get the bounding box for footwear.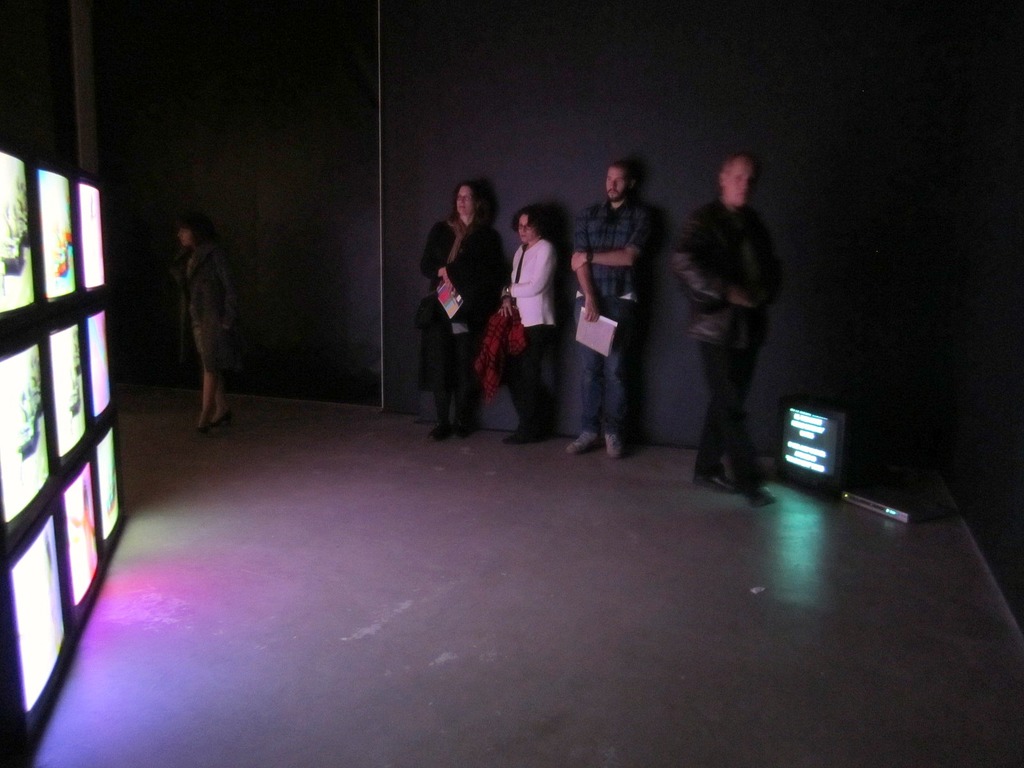
{"left": 209, "top": 406, "right": 232, "bottom": 426}.
